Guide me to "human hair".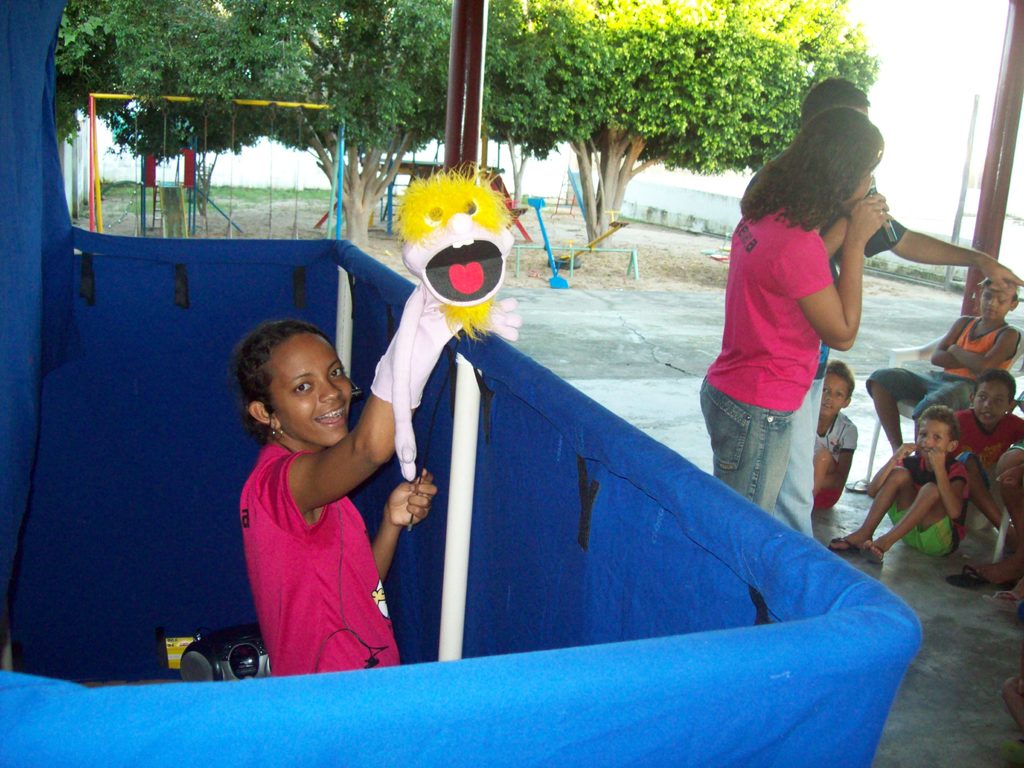
Guidance: Rect(974, 368, 1016, 405).
